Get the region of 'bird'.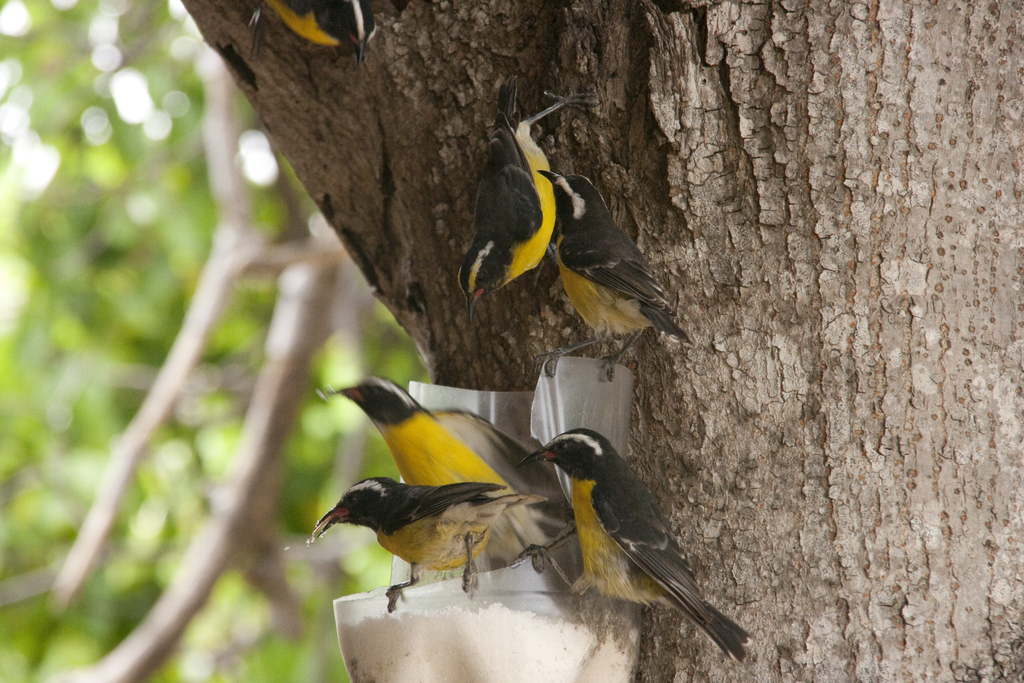
detection(516, 426, 757, 680).
